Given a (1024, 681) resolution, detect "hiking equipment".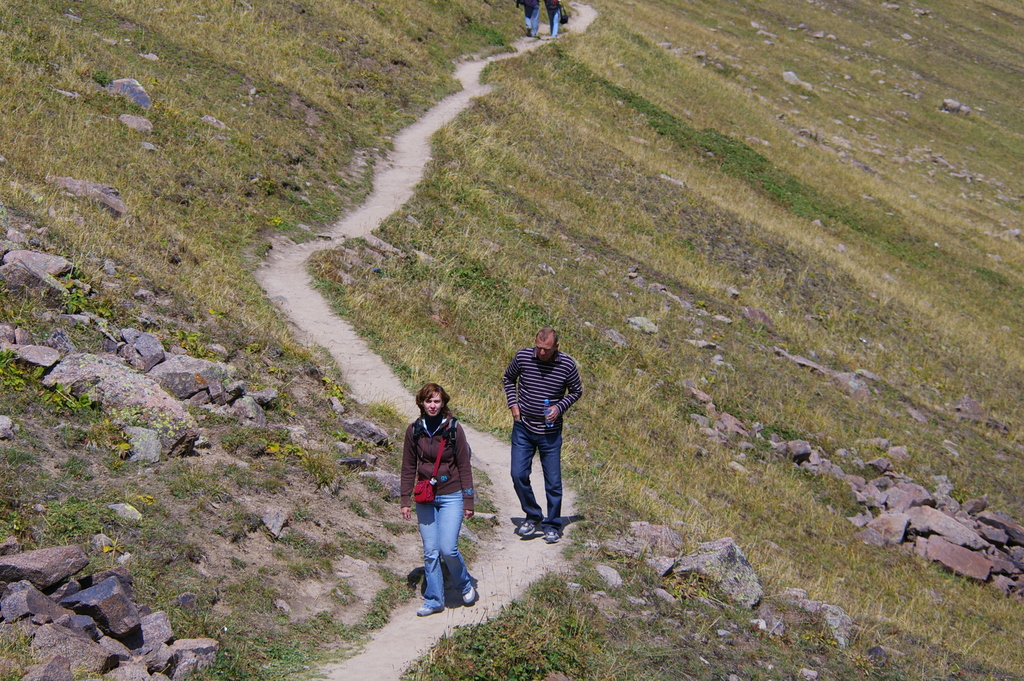
crop(414, 598, 447, 623).
